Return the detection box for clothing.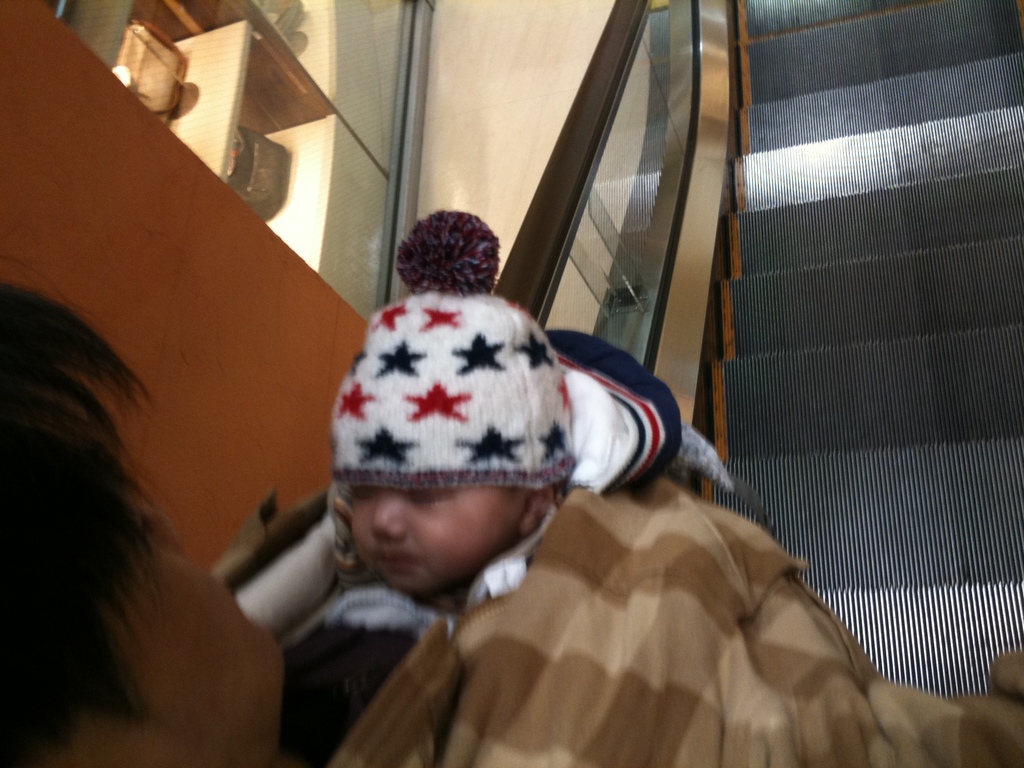
box(333, 198, 742, 514).
